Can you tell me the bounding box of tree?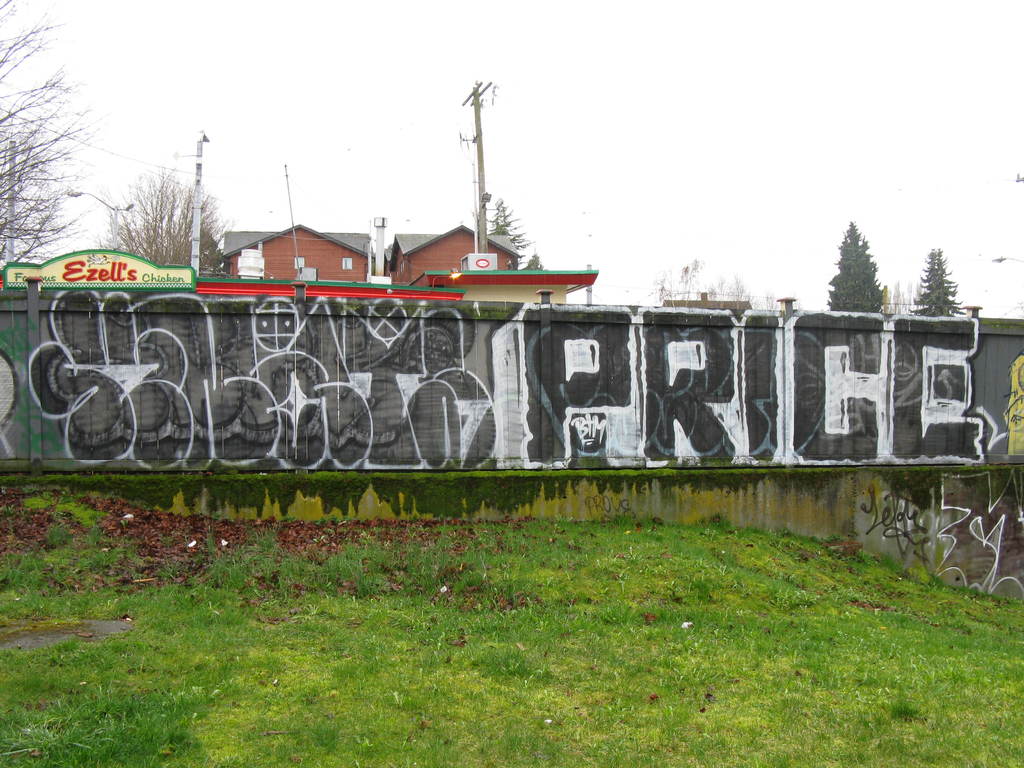
detection(94, 161, 250, 273).
